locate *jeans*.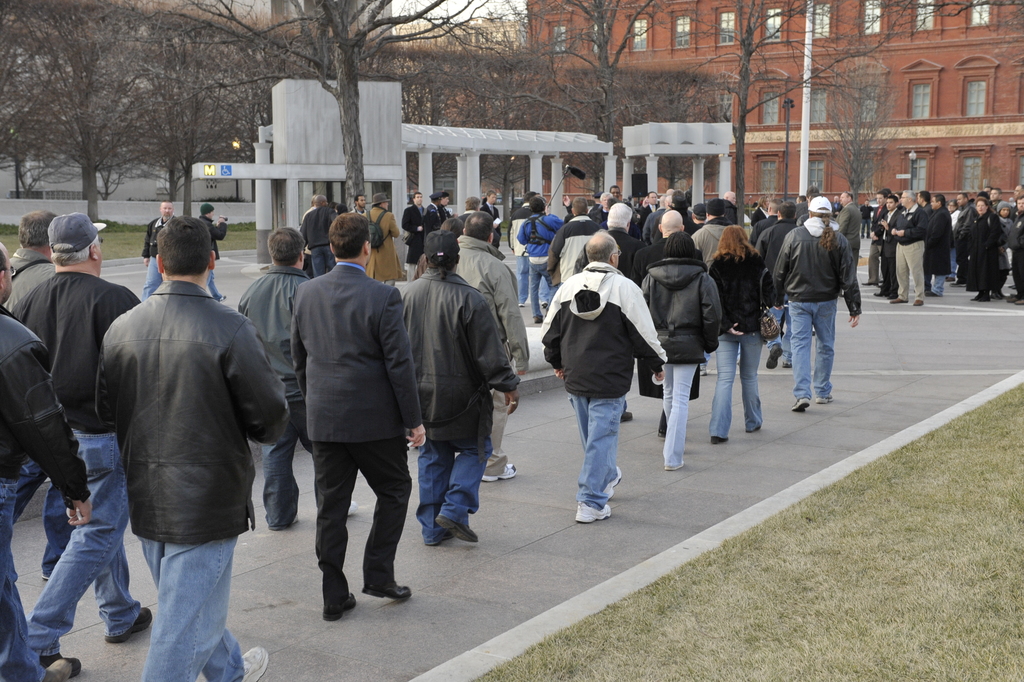
Bounding box: 712, 333, 763, 435.
